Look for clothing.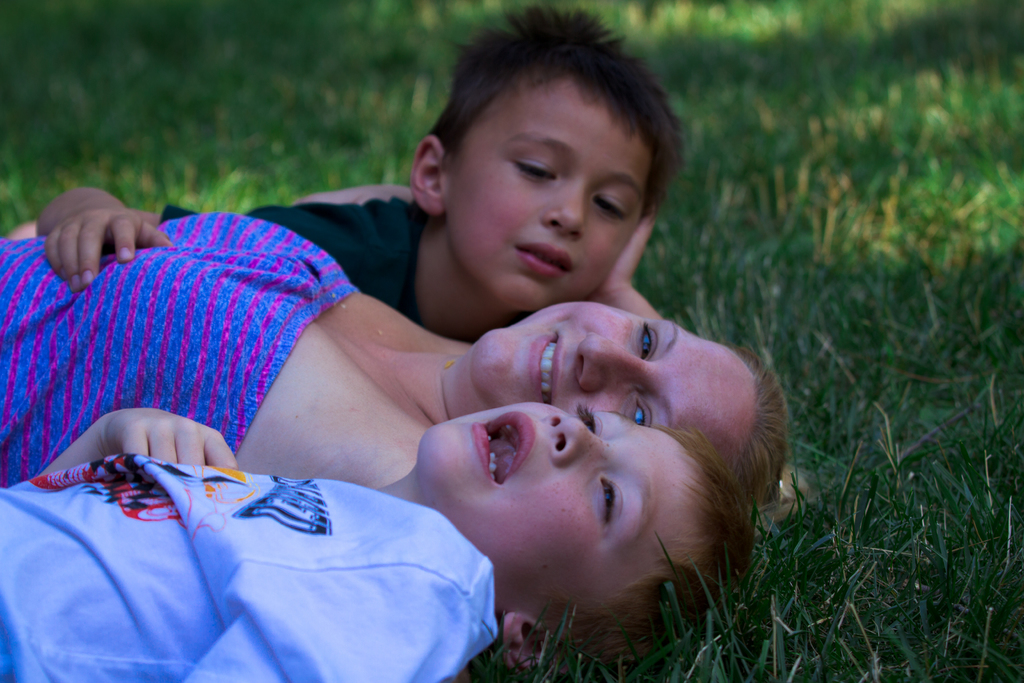
Found: detection(153, 194, 428, 333).
